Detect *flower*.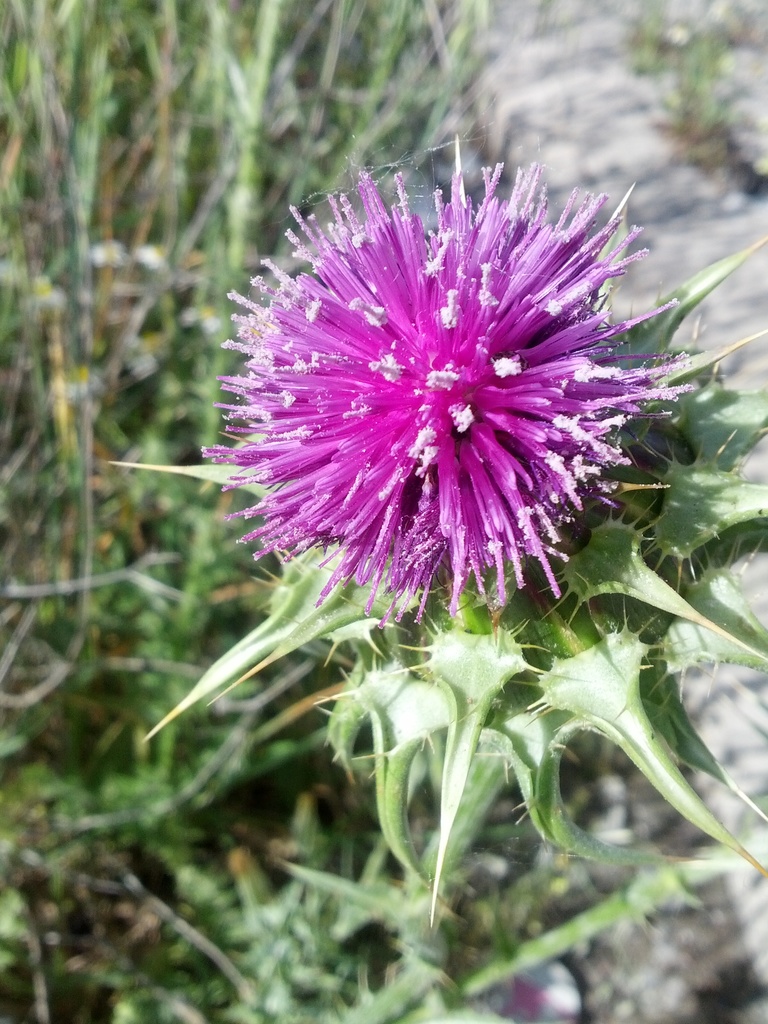
Detected at BBox(209, 161, 656, 628).
